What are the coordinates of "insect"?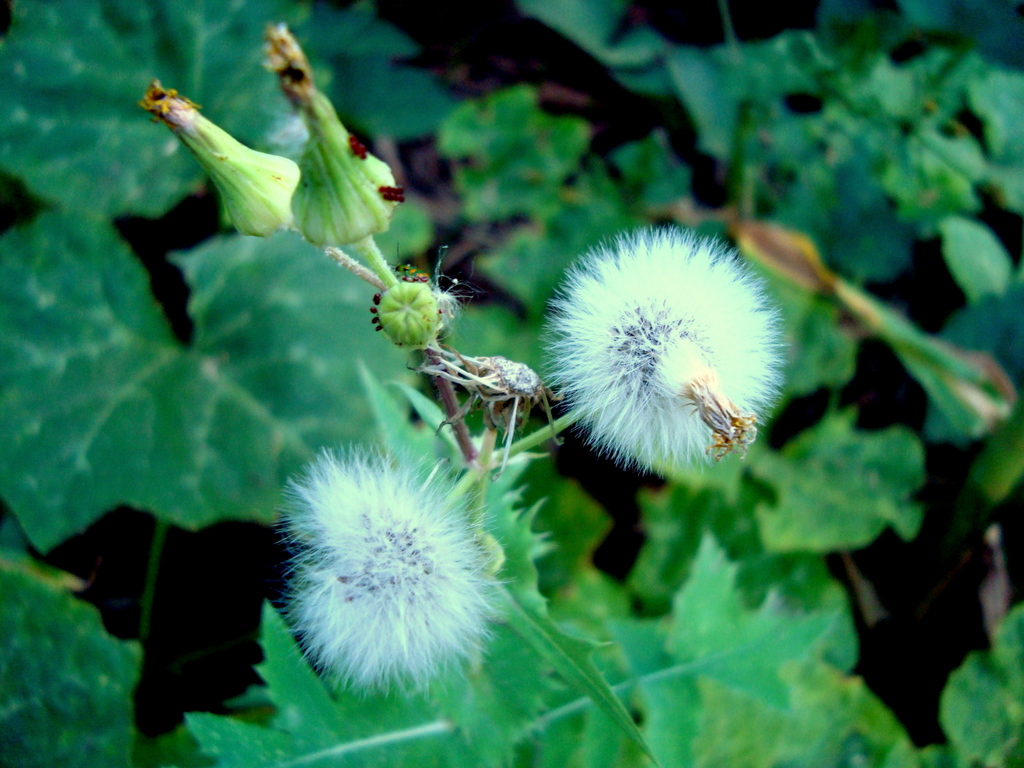
bbox=(412, 344, 568, 482).
